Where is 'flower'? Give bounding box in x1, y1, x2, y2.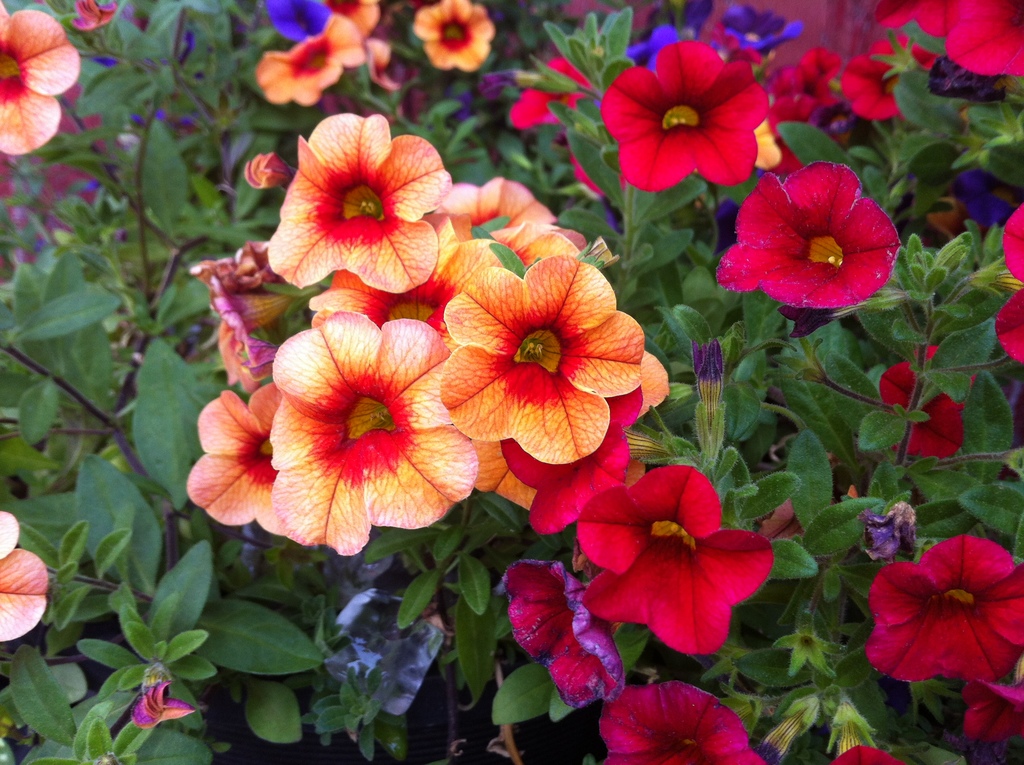
578, 463, 773, 658.
